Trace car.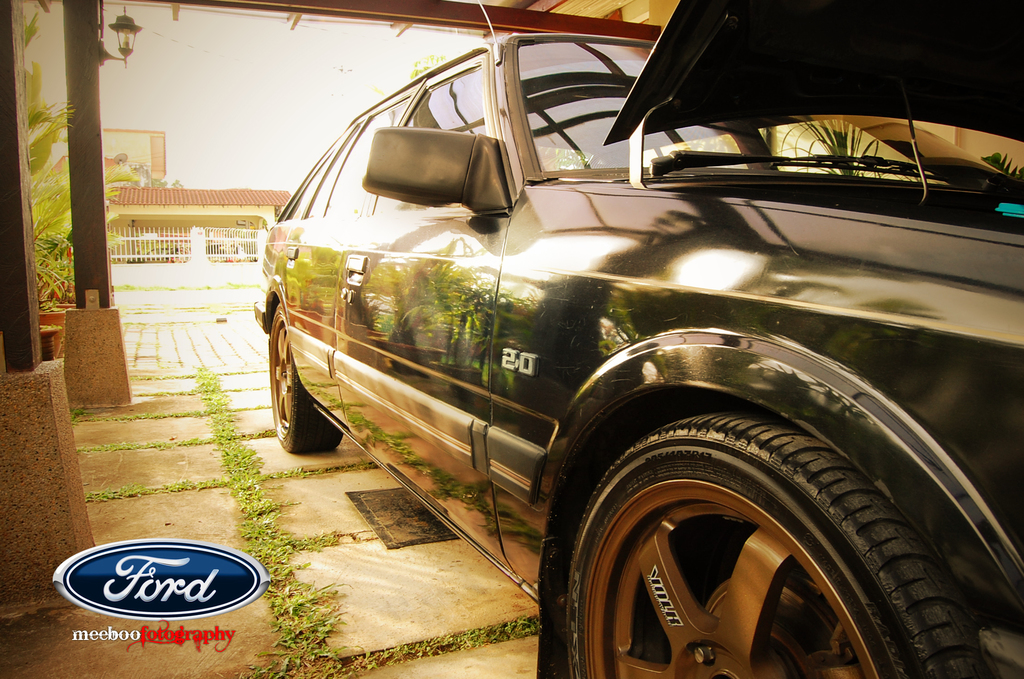
Traced to {"x1": 252, "y1": 0, "x2": 1023, "y2": 678}.
